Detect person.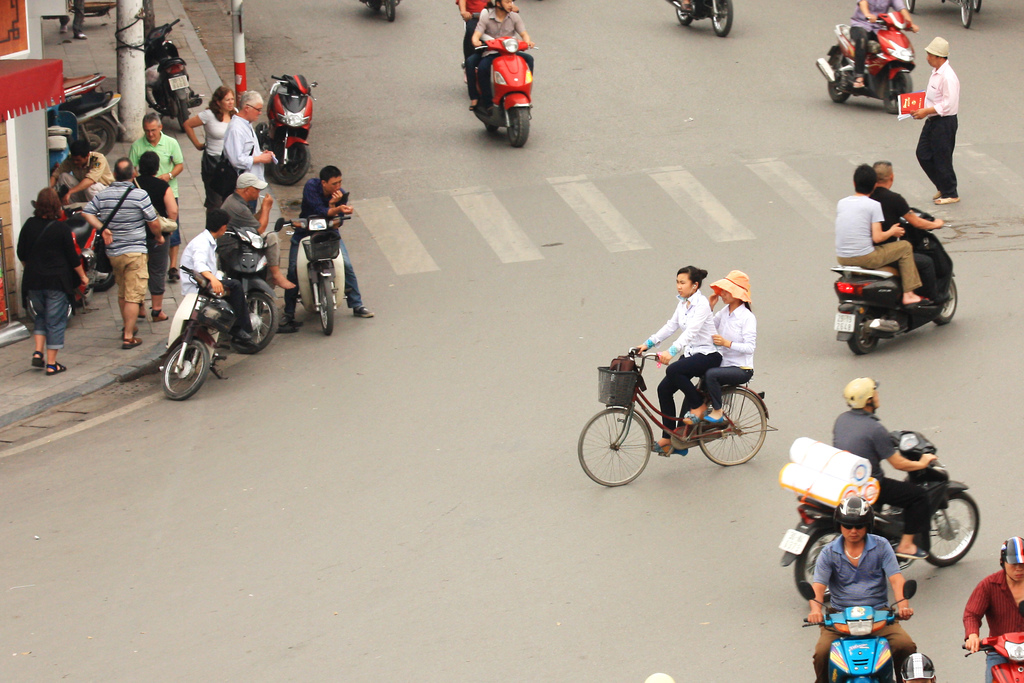
Detected at [left=808, top=497, right=919, bottom=682].
